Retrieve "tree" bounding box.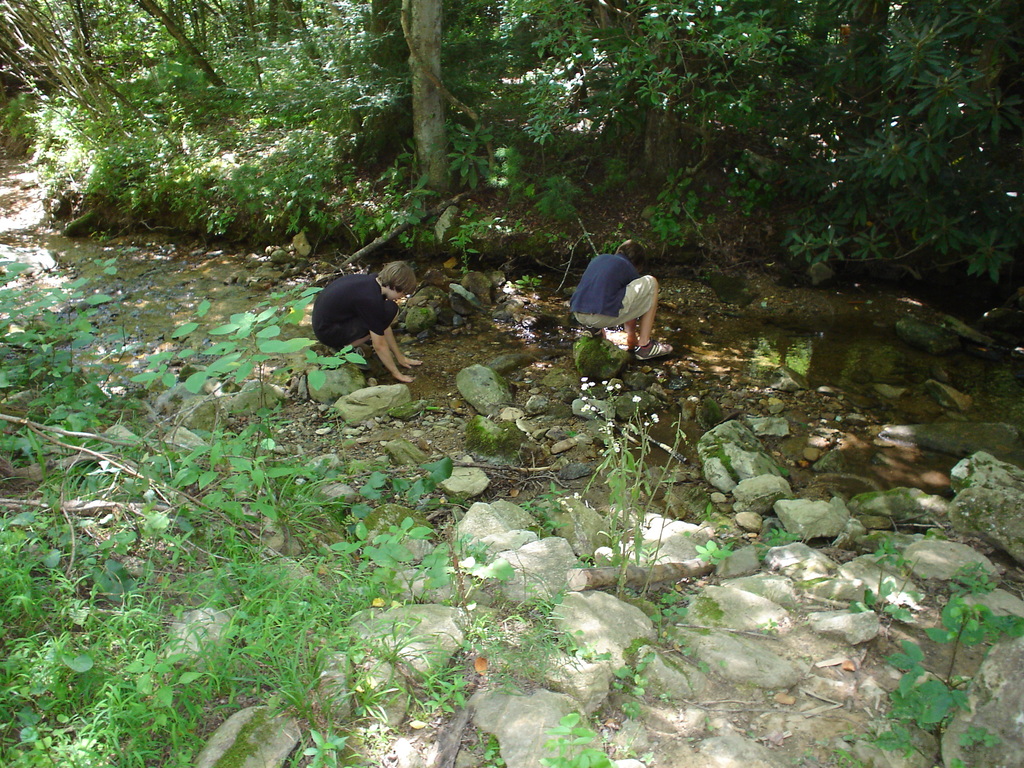
Bounding box: [353,0,509,243].
